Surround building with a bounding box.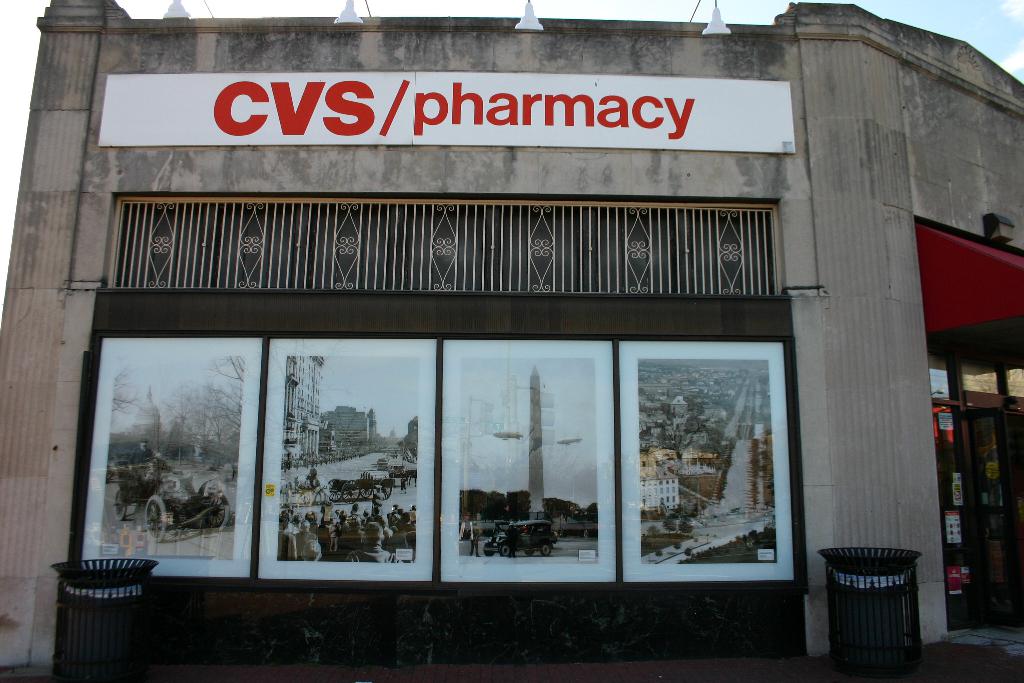
0, 1, 1023, 674.
